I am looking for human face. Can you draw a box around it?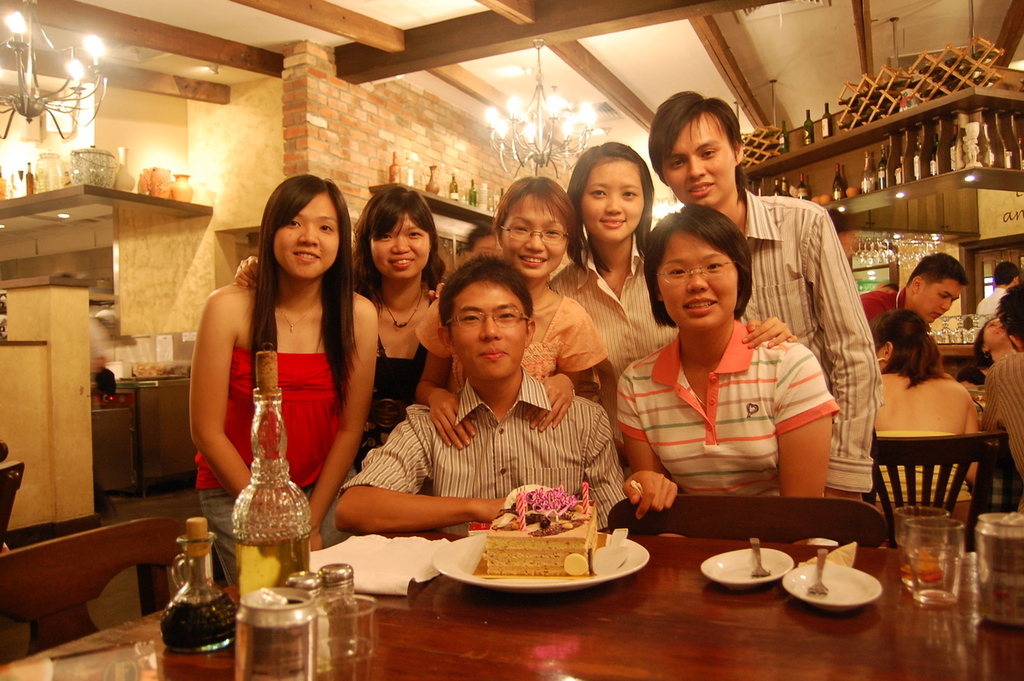
Sure, the bounding box is [x1=660, y1=236, x2=744, y2=338].
